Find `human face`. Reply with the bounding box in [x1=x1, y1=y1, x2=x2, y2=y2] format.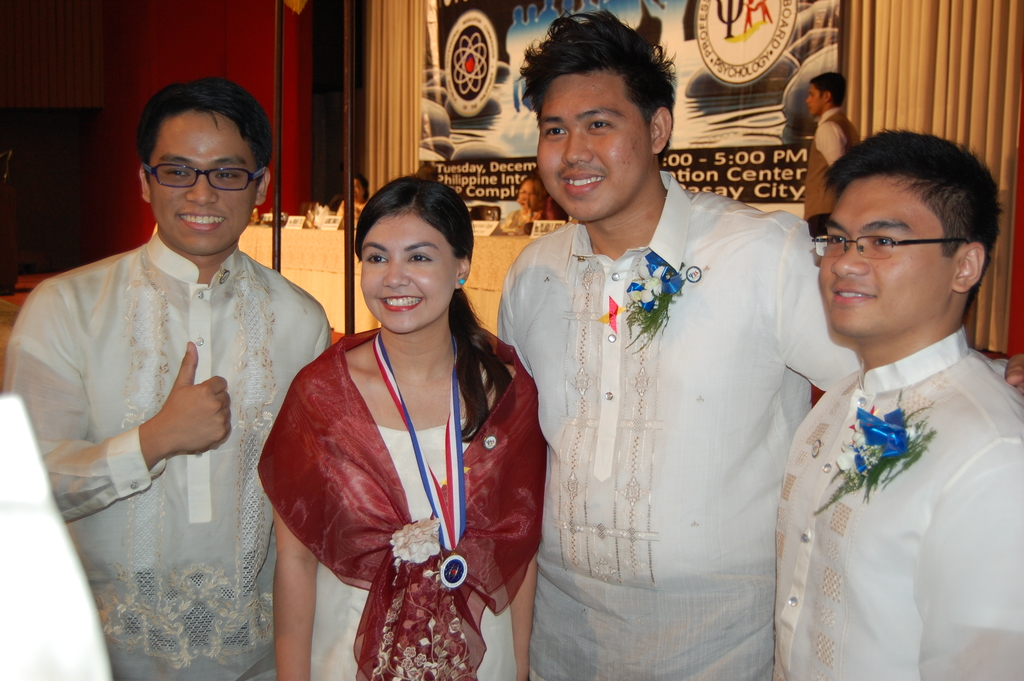
[x1=513, y1=174, x2=547, y2=210].
